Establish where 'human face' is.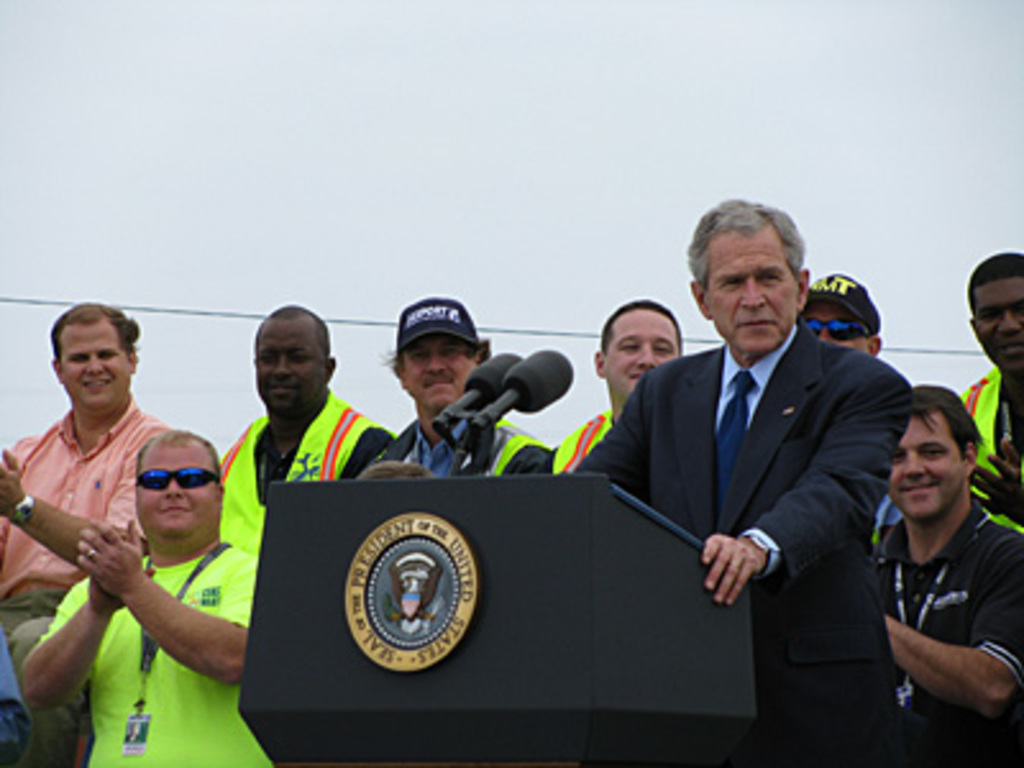
Established at 694, 230, 794, 353.
